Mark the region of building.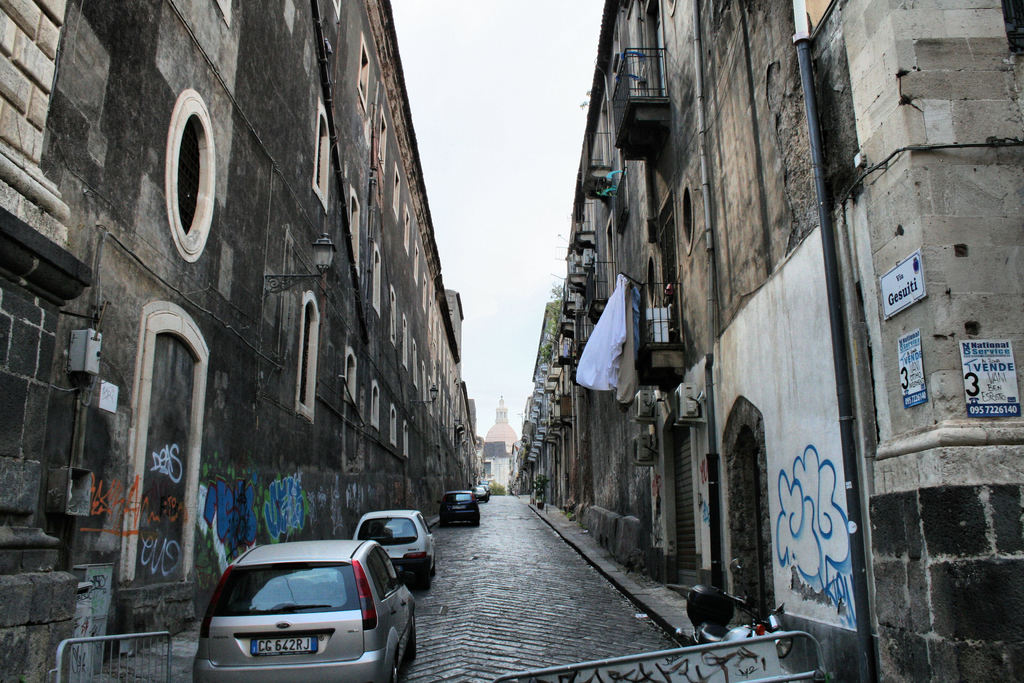
Region: 511,0,1023,682.
